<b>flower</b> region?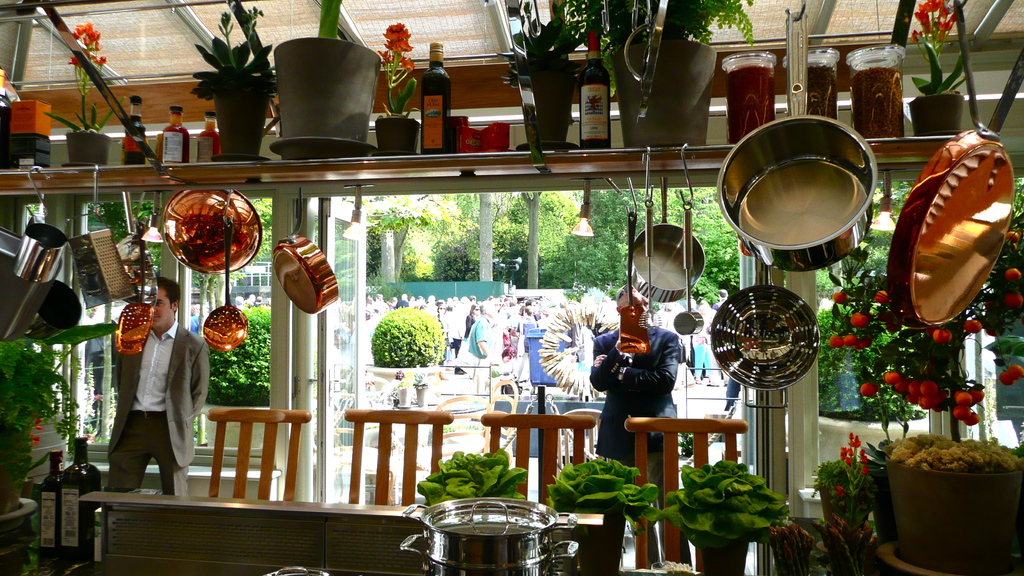
(929, 322, 953, 343)
